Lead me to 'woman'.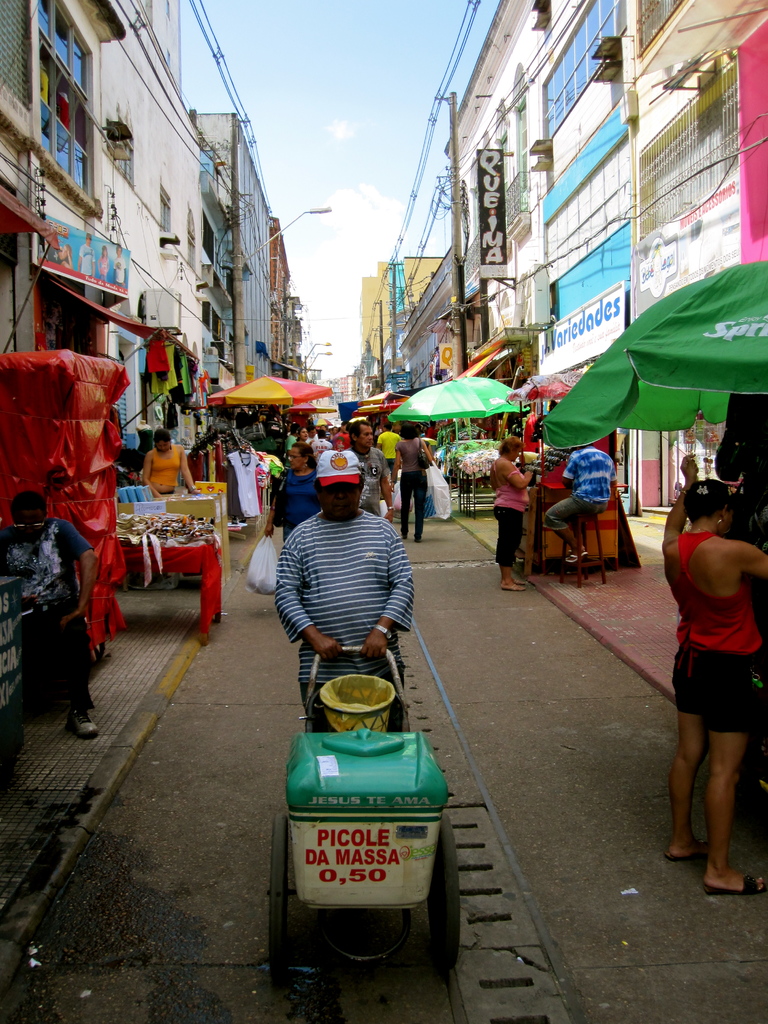
Lead to select_region(390, 420, 434, 543).
